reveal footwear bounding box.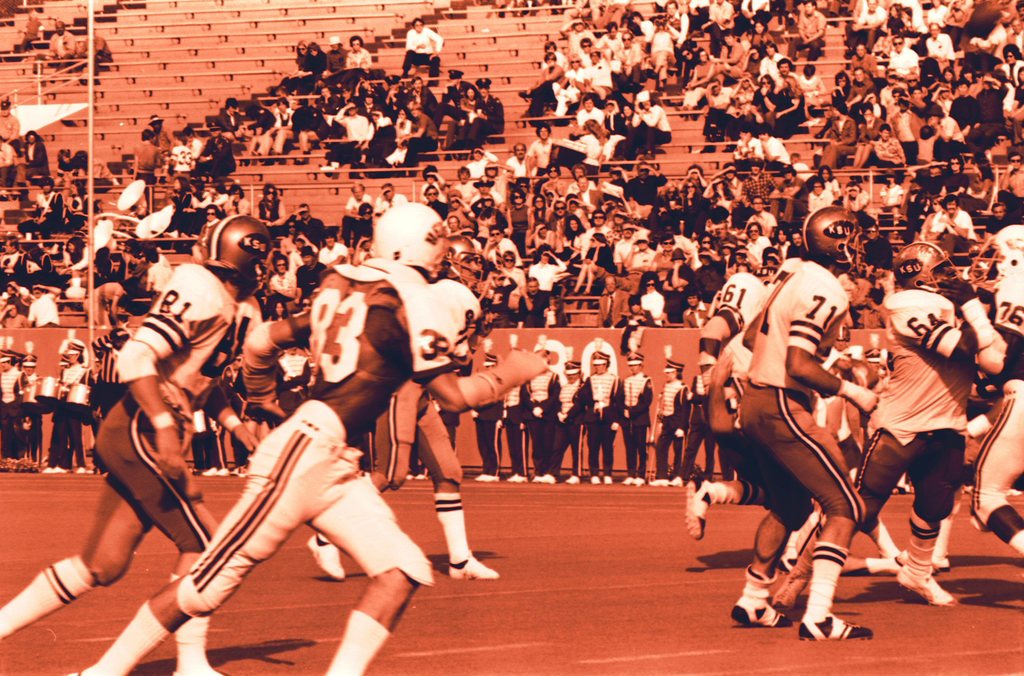
Revealed: box(405, 474, 426, 481).
